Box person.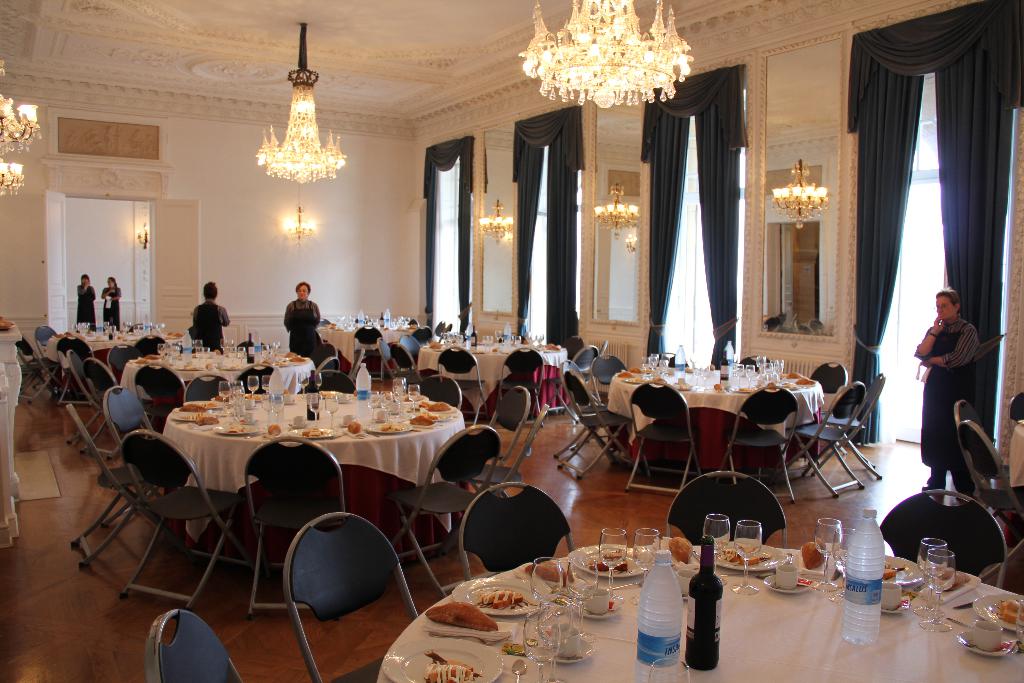
box(193, 280, 225, 349).
